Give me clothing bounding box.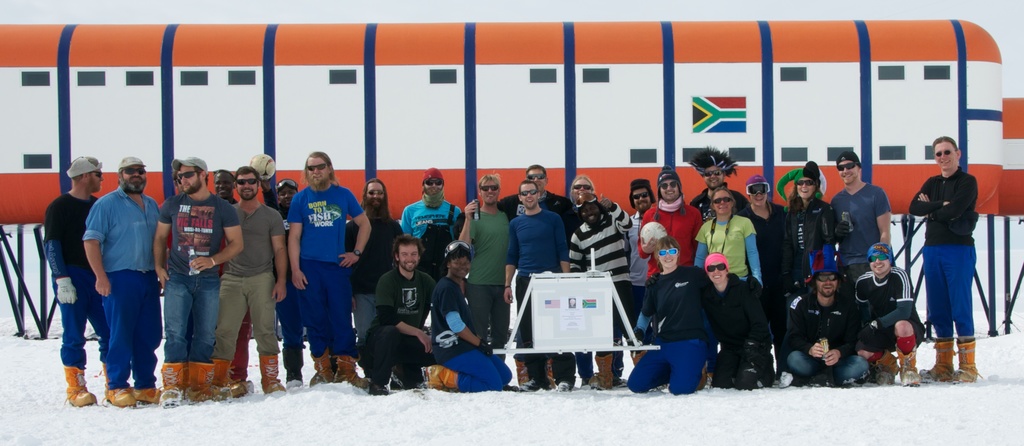
<box>428,275,512,389</box>.
